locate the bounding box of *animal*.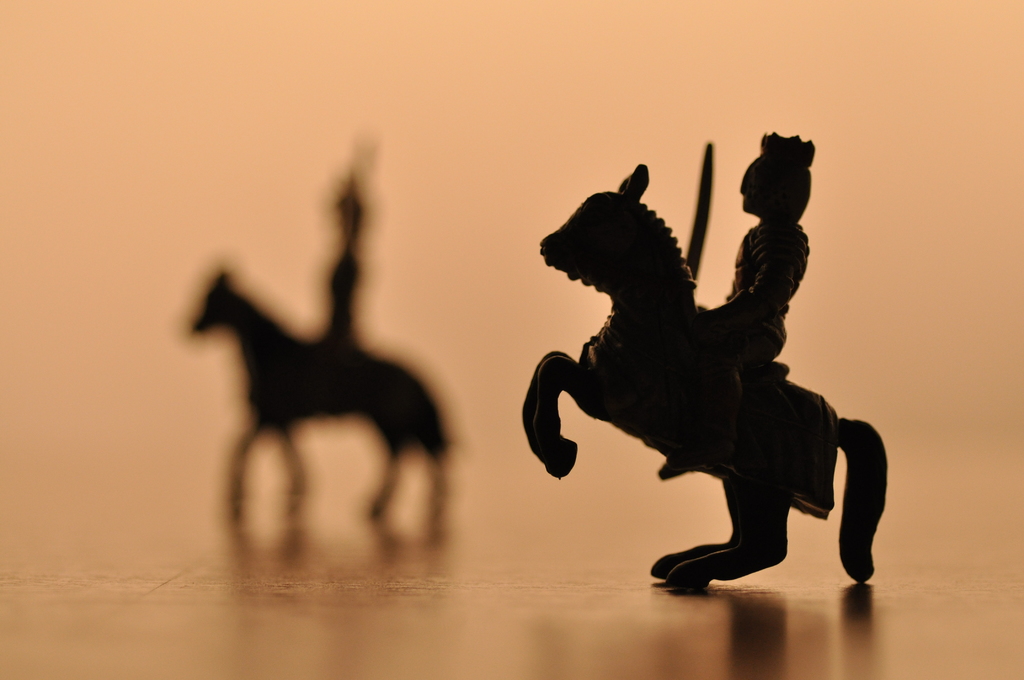
Bounding box: 515/158/894/591.
